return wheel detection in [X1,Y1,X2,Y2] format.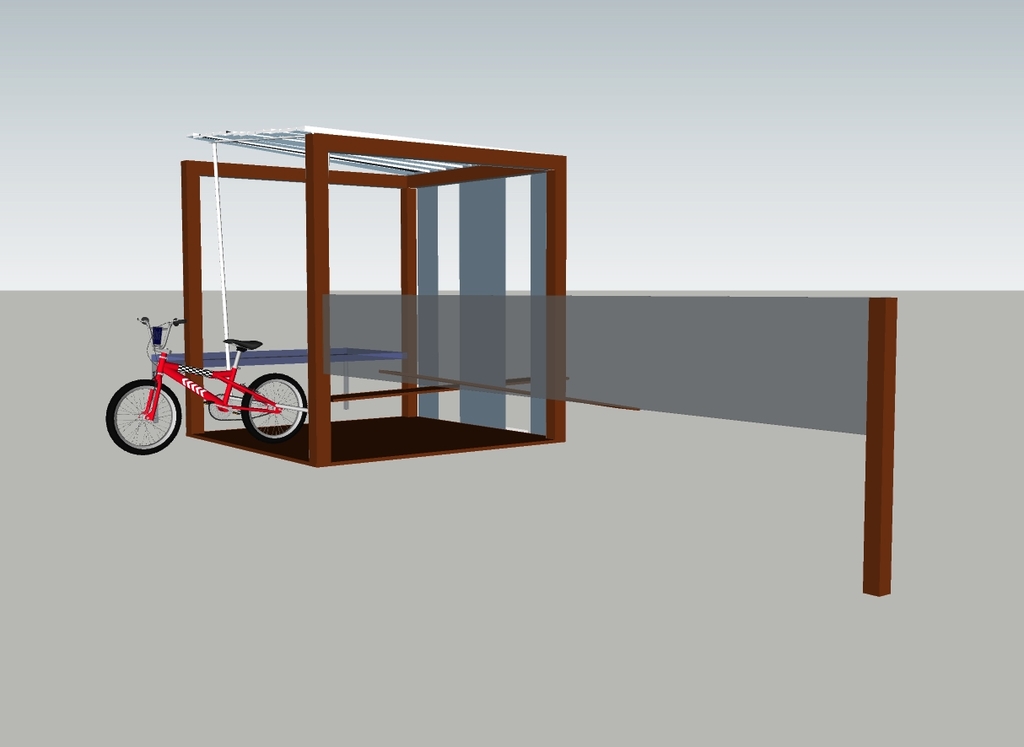
[103,379,184,454].
